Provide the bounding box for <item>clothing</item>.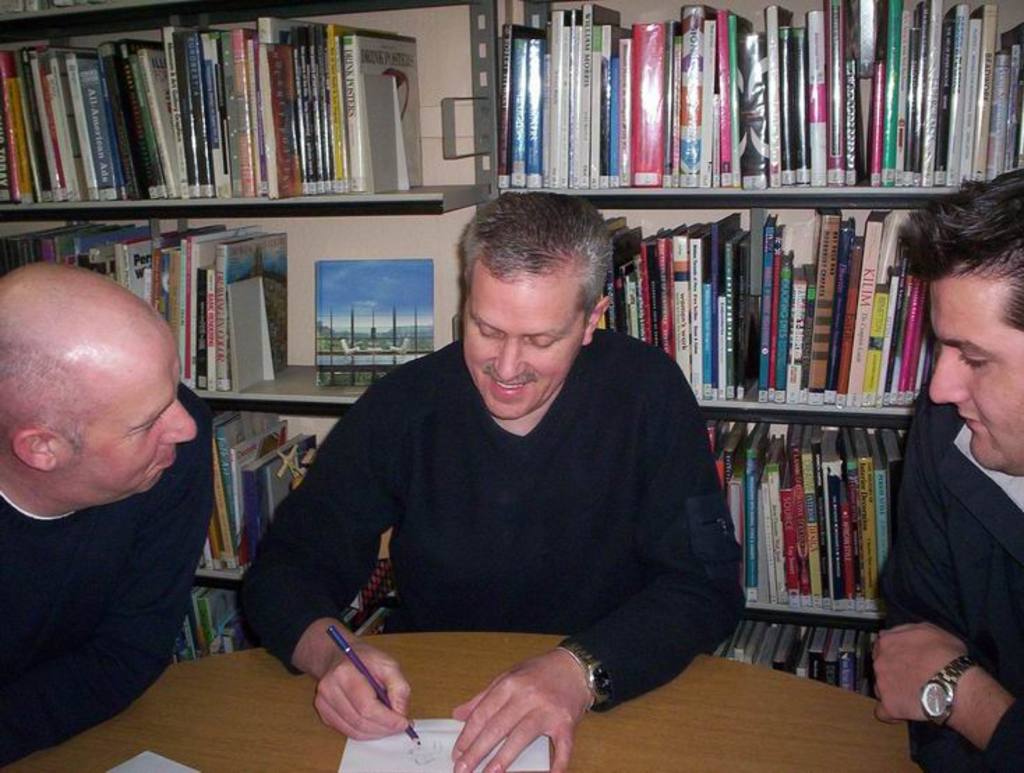
region(251, 276, 742, 728).
